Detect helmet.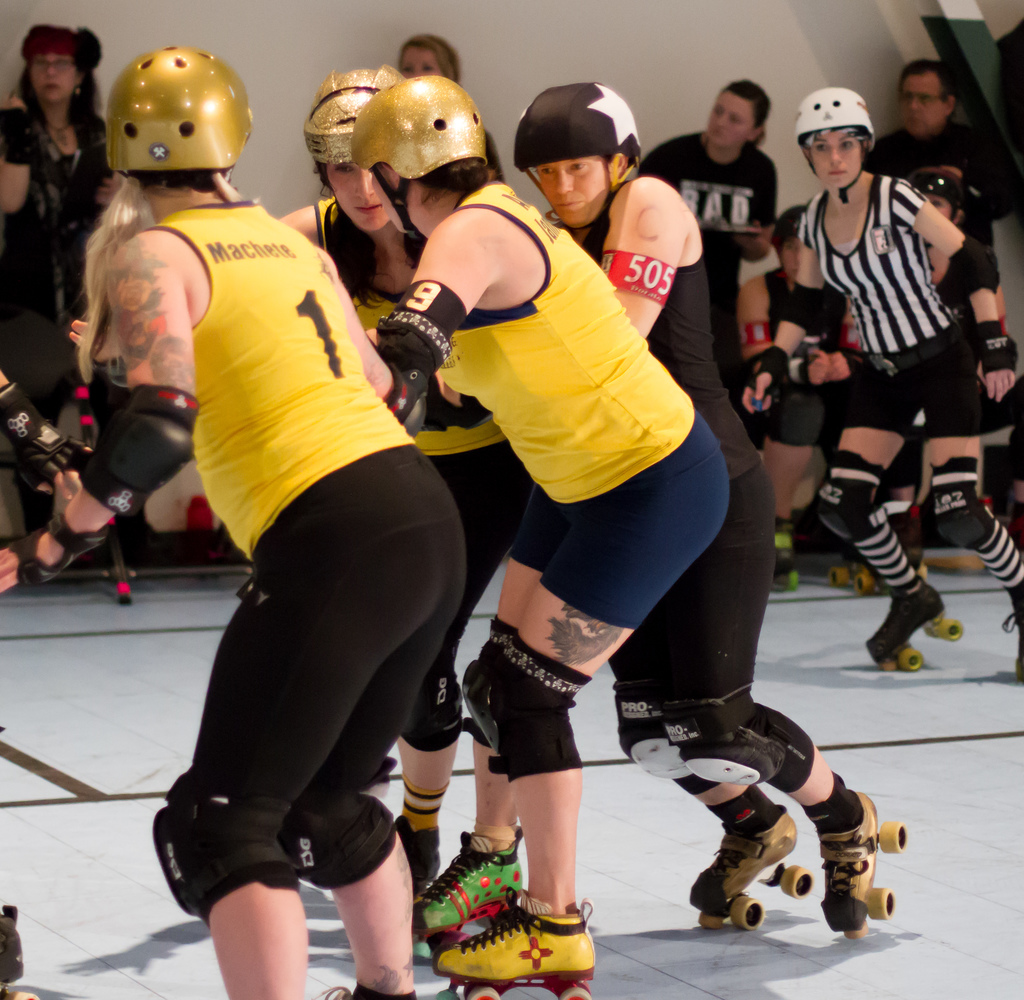
Detected at 514, 85, 642, 237.
